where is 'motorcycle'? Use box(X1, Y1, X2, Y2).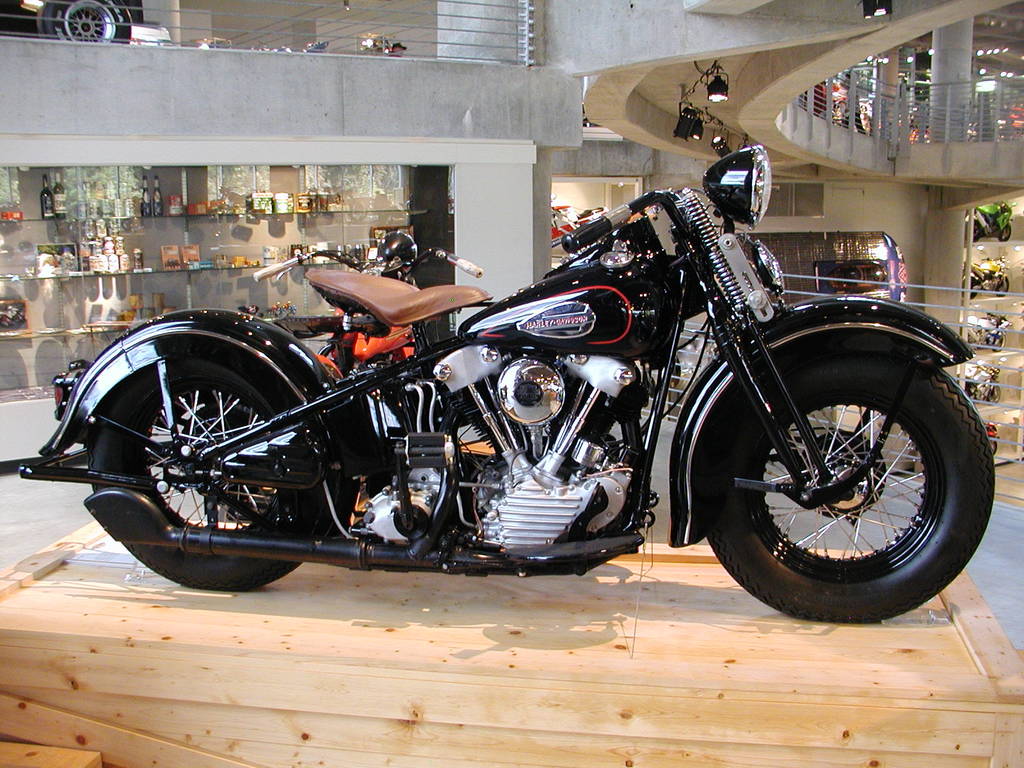
box(963, 203, 1016, 239).
